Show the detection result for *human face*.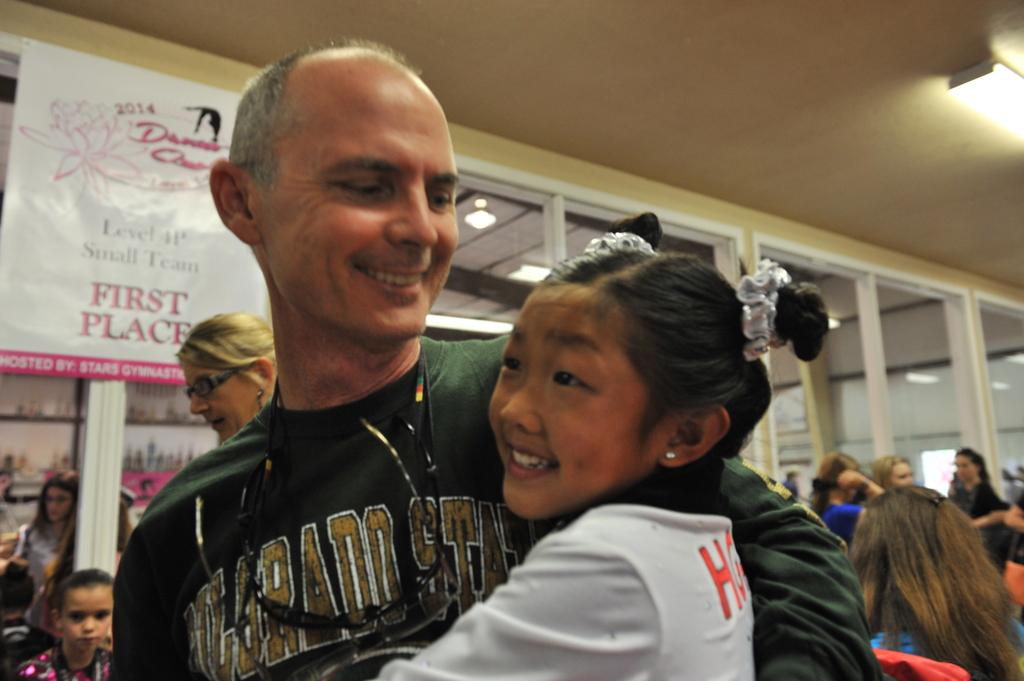
detection(185, 361, 254, 436).
